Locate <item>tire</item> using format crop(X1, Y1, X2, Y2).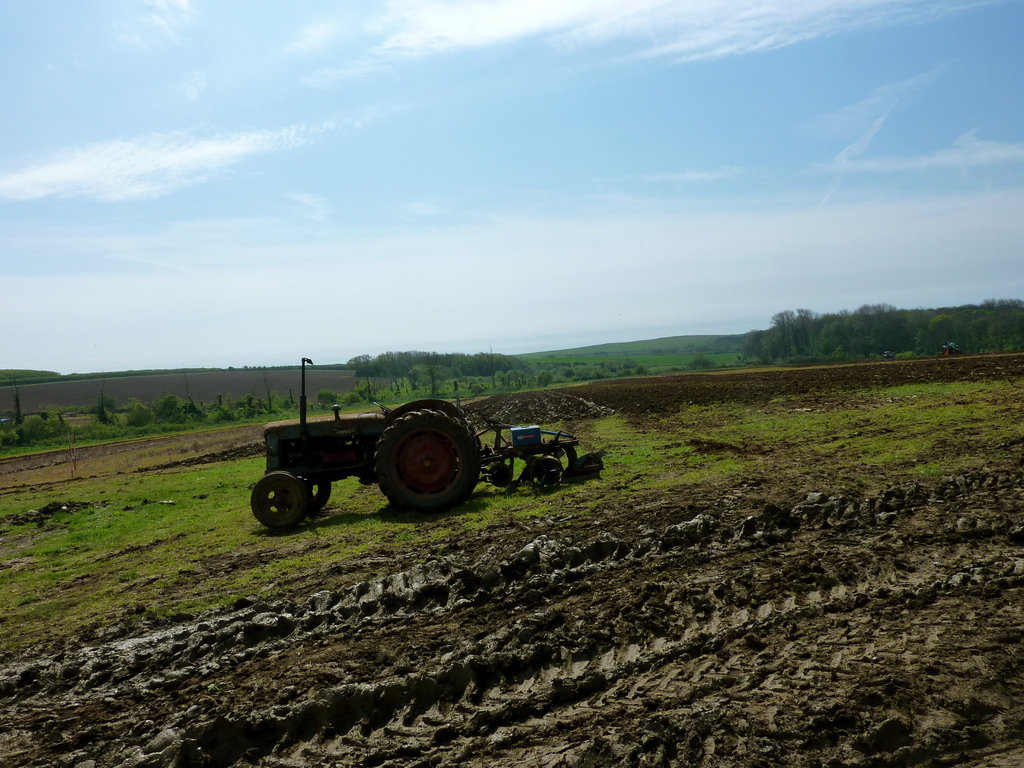
crop(250, 472, 308, 529).
